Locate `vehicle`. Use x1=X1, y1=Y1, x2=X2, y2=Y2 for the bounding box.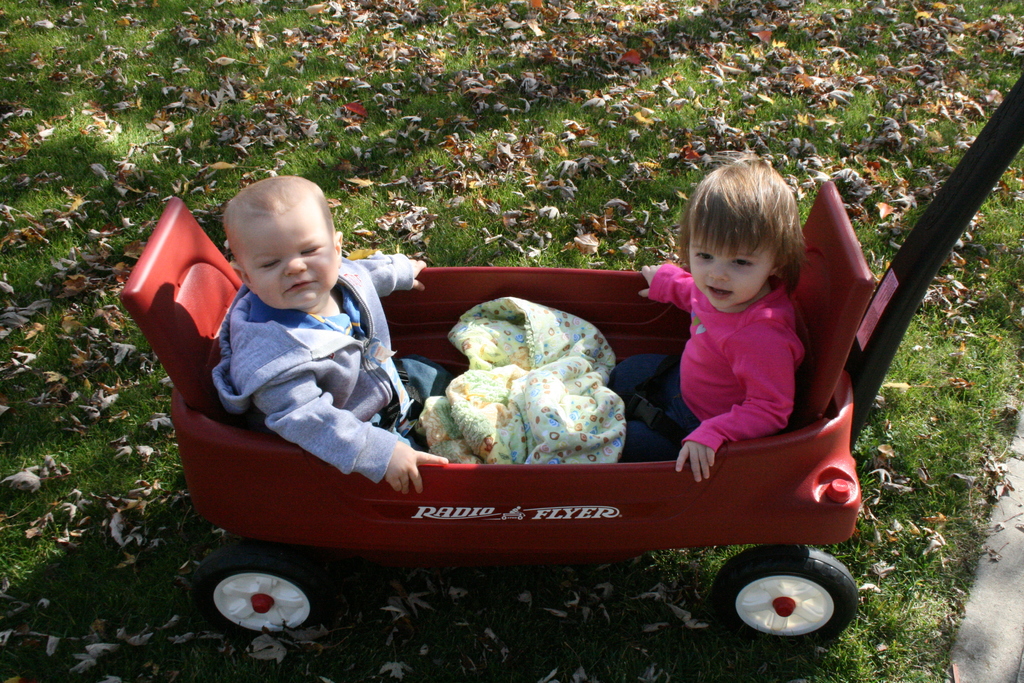
x1=144, y1=199, x2=943, y2=651.
